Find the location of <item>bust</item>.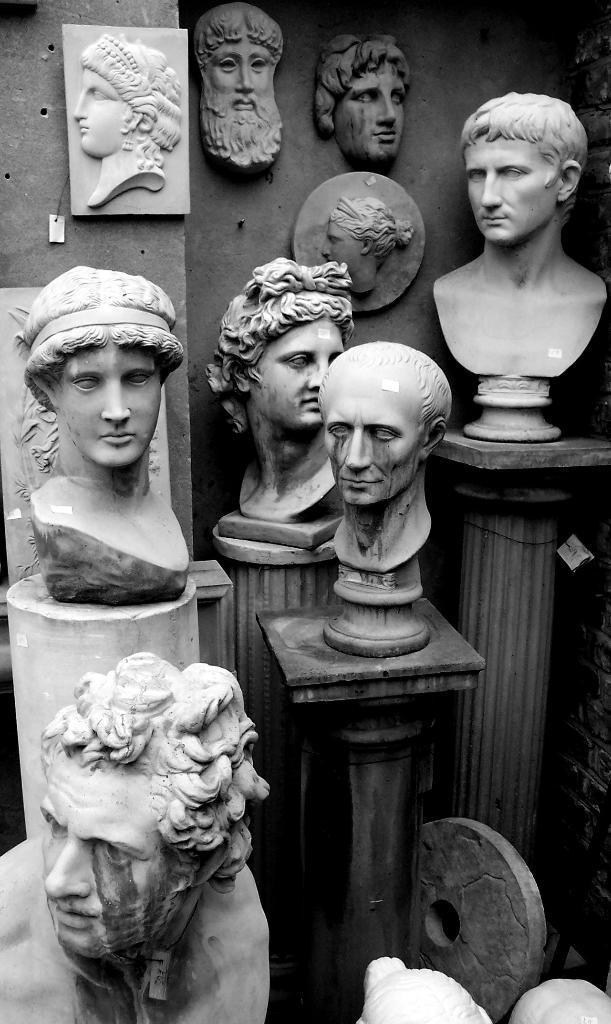
Location: [left=325, top=192, right=418, bottom=298].
